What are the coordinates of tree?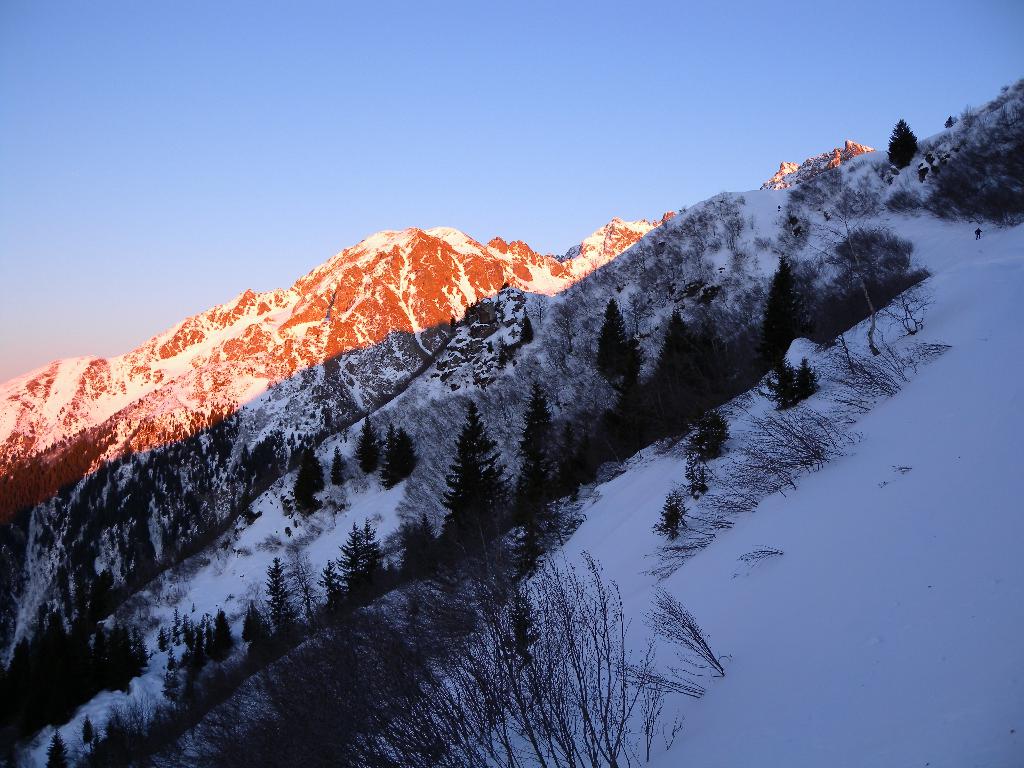
[655,305,724,428].
